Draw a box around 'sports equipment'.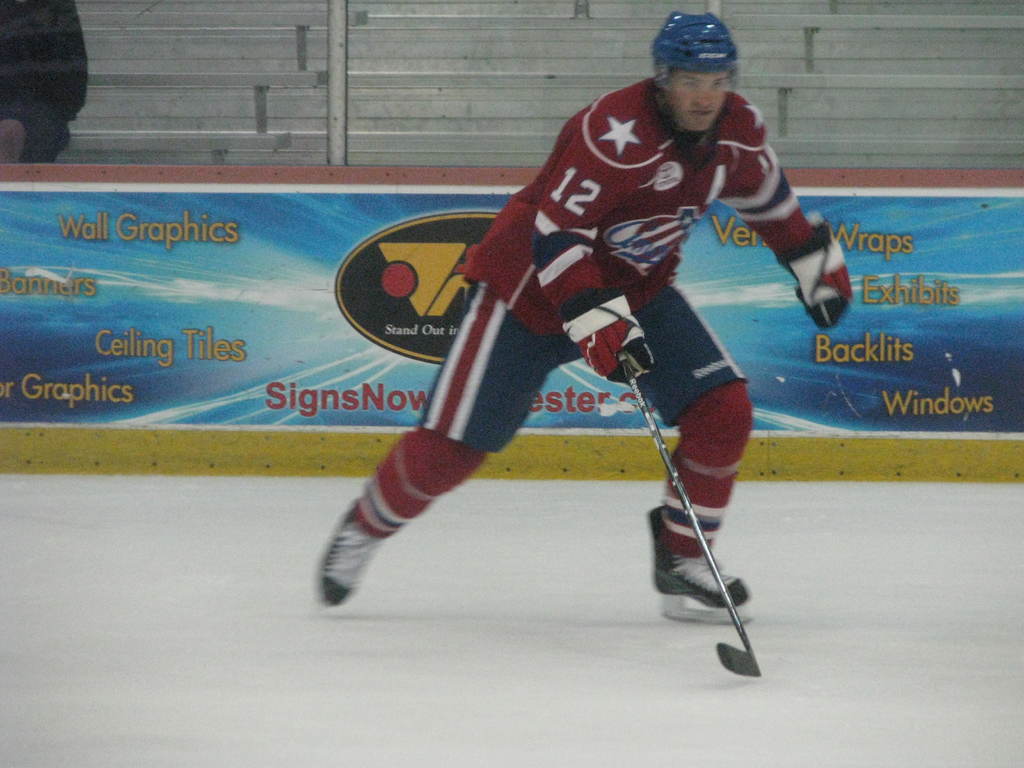
[x1=647, y1=5, x2=744, y2=108].
